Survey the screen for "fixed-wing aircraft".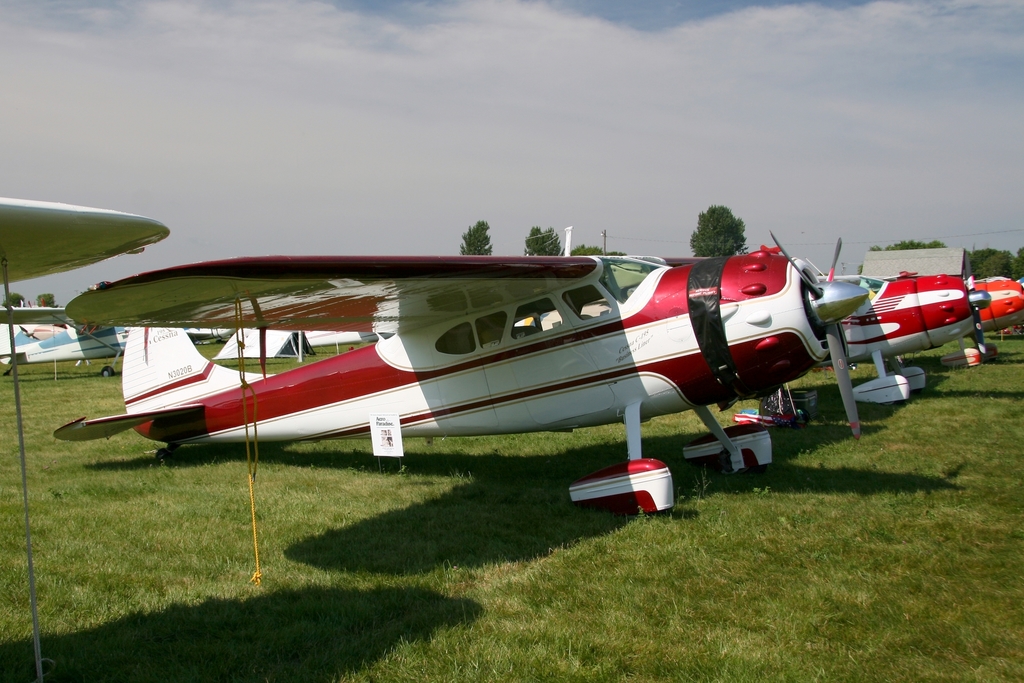
Survey found: box=[47, 224, 872, 515].
